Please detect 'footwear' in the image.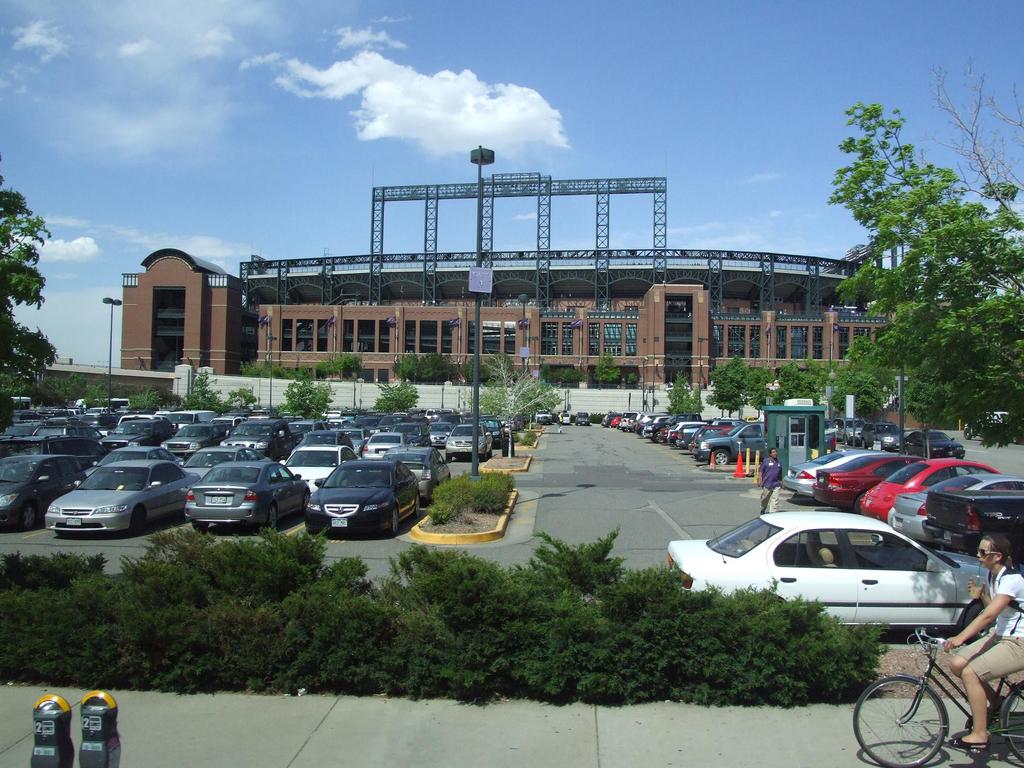
select_region(953, 736, 990, 750).
